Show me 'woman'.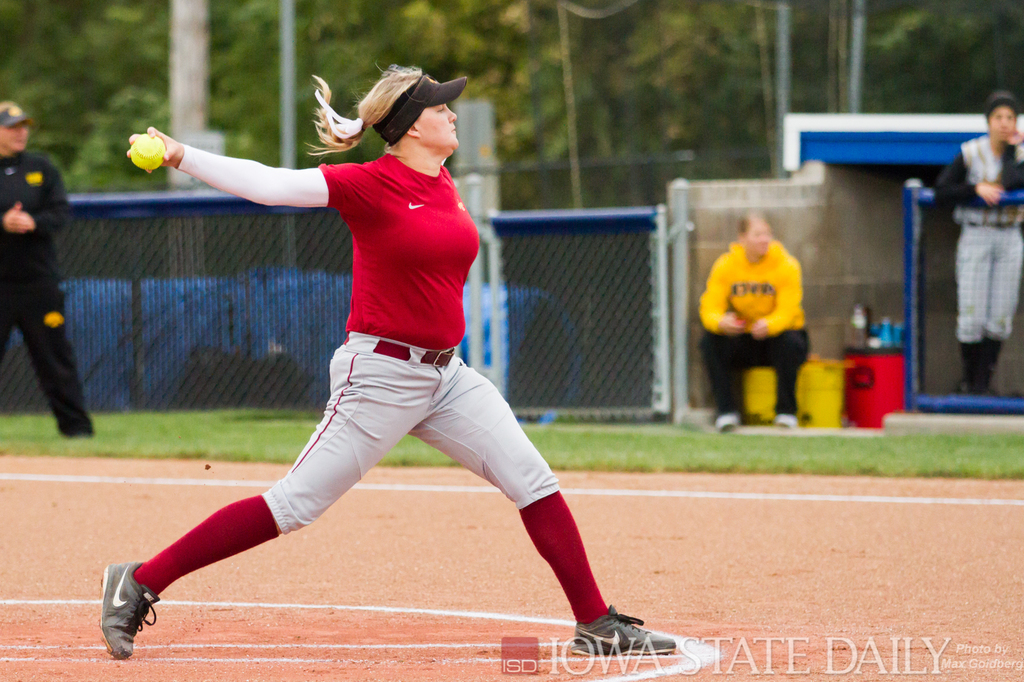
'woman' is here: 127 45 623 658.
